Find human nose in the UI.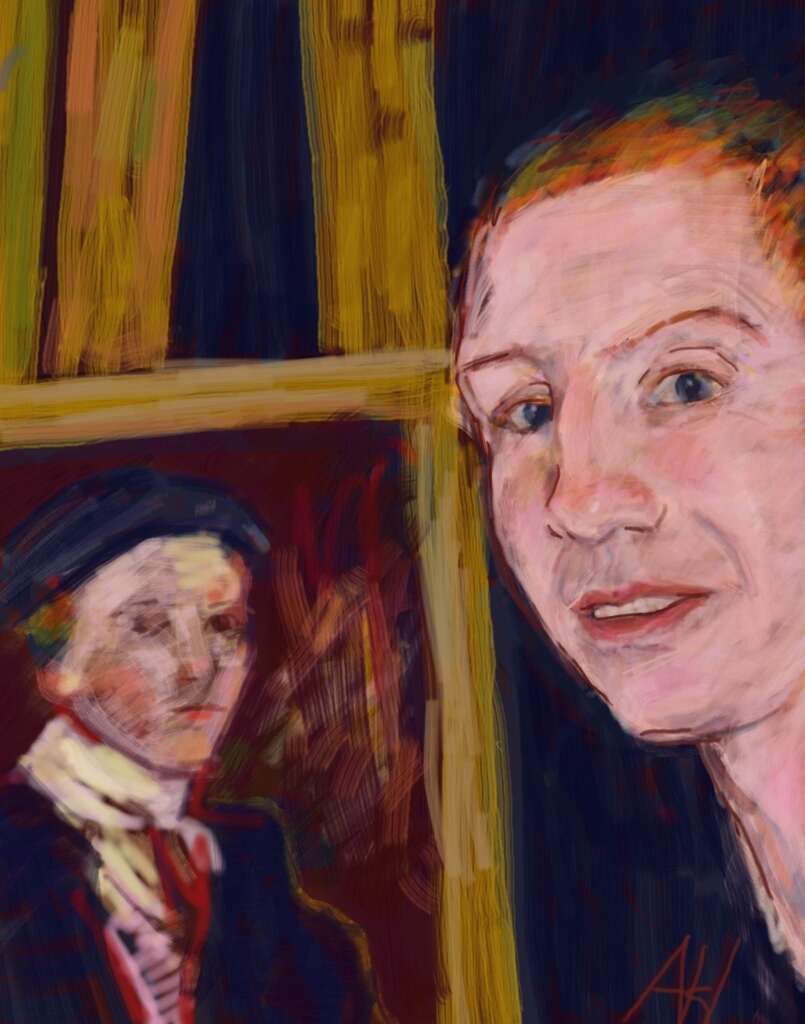
UI element at 541 393 665 547.
